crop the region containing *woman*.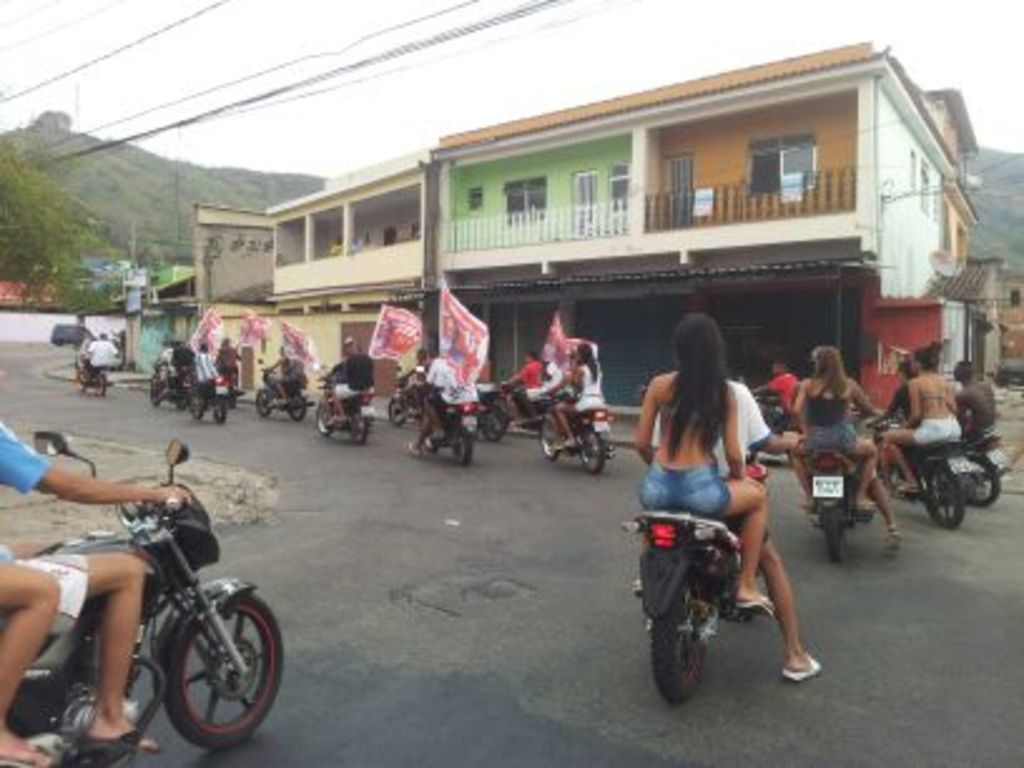
Crop region: (791,341,878,509).
